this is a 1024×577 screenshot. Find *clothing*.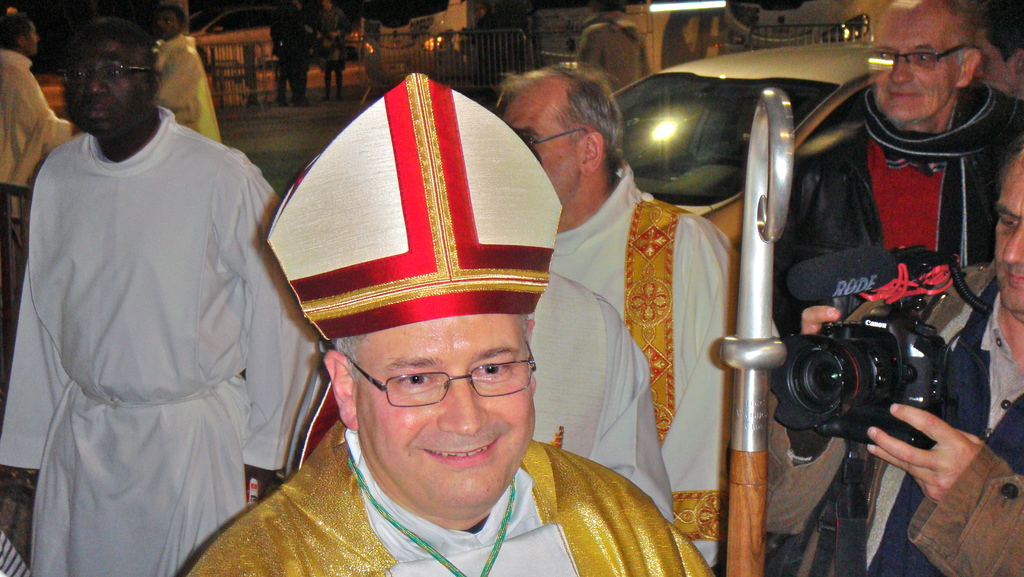
Bounding box: {"left": 783, "top": 106, "right": 1010, "bottom": 345}.
